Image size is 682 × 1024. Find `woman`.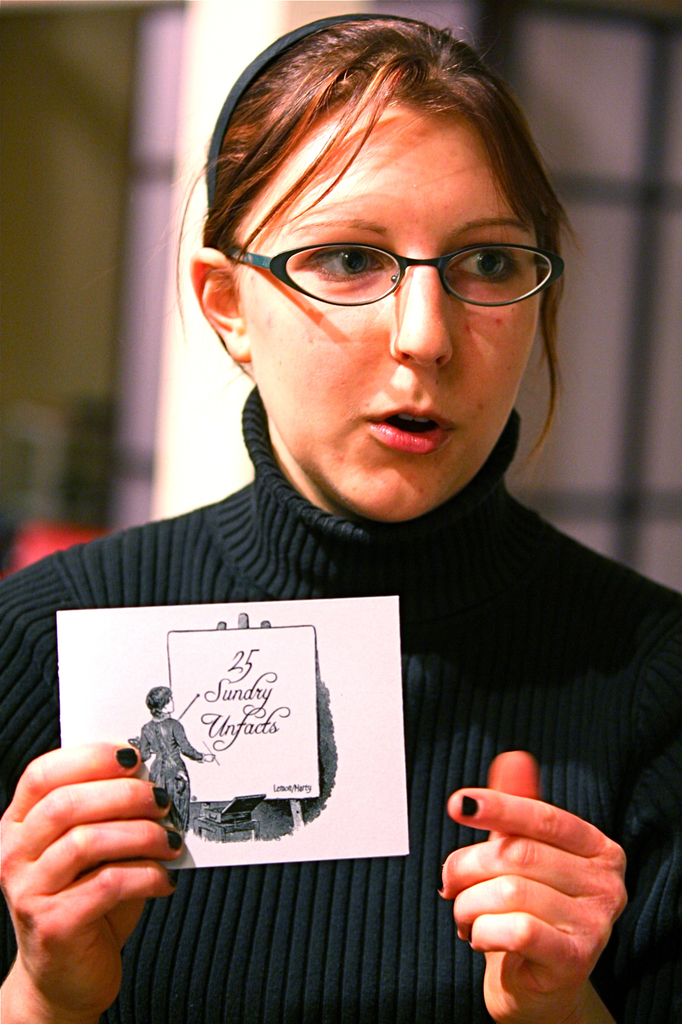
(127,686,217,835).
